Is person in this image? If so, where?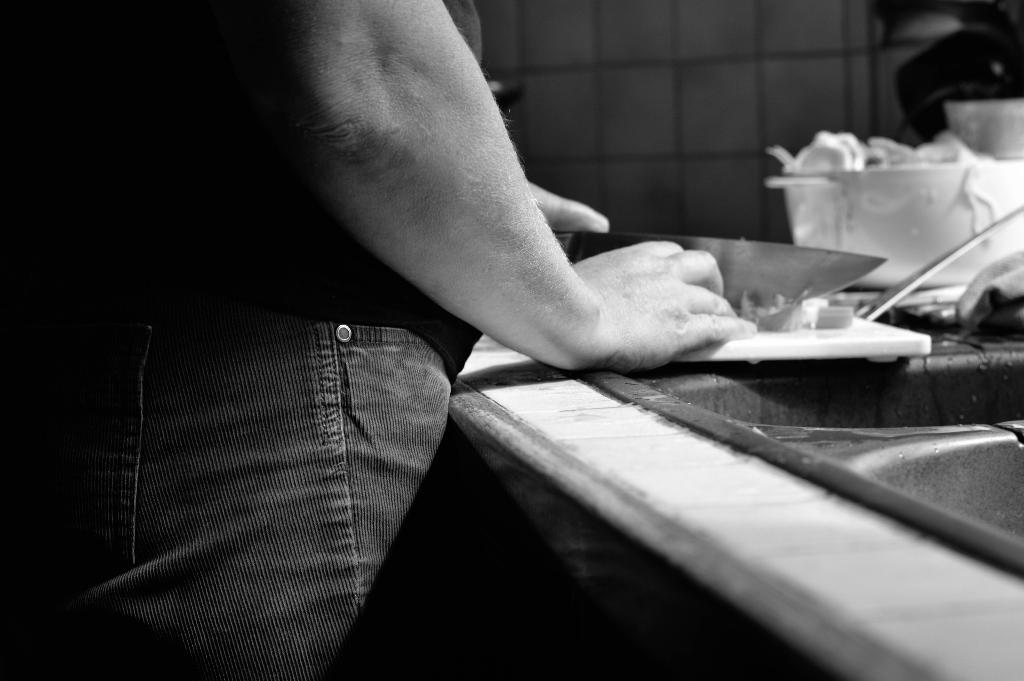
Yes, at locate(199, 0, 956, 485).
